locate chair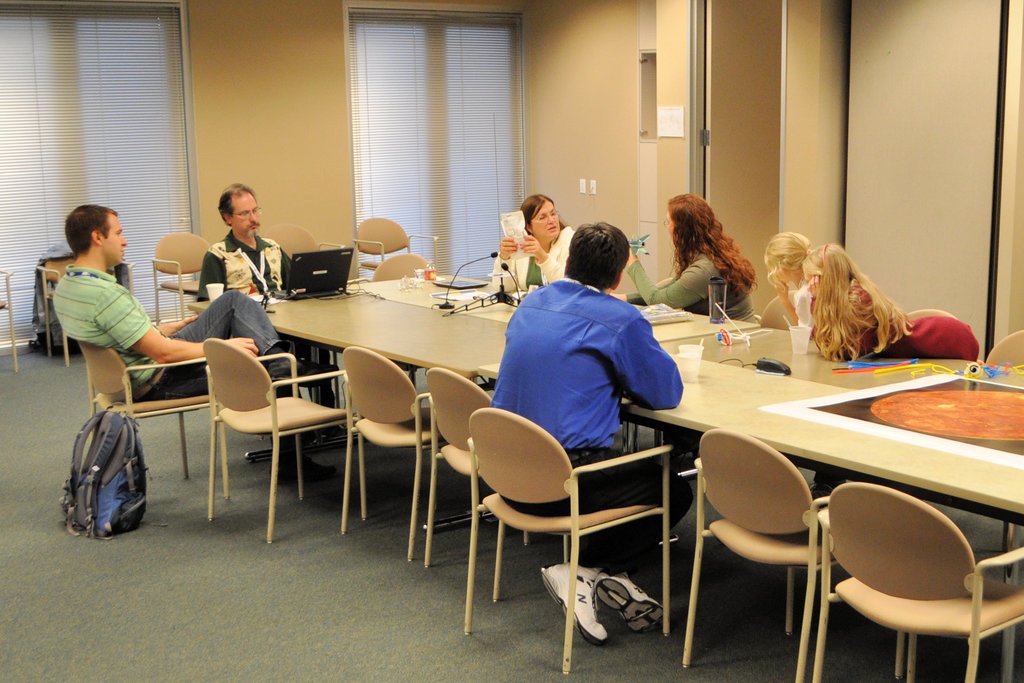
(675, 425, 906, 682)
